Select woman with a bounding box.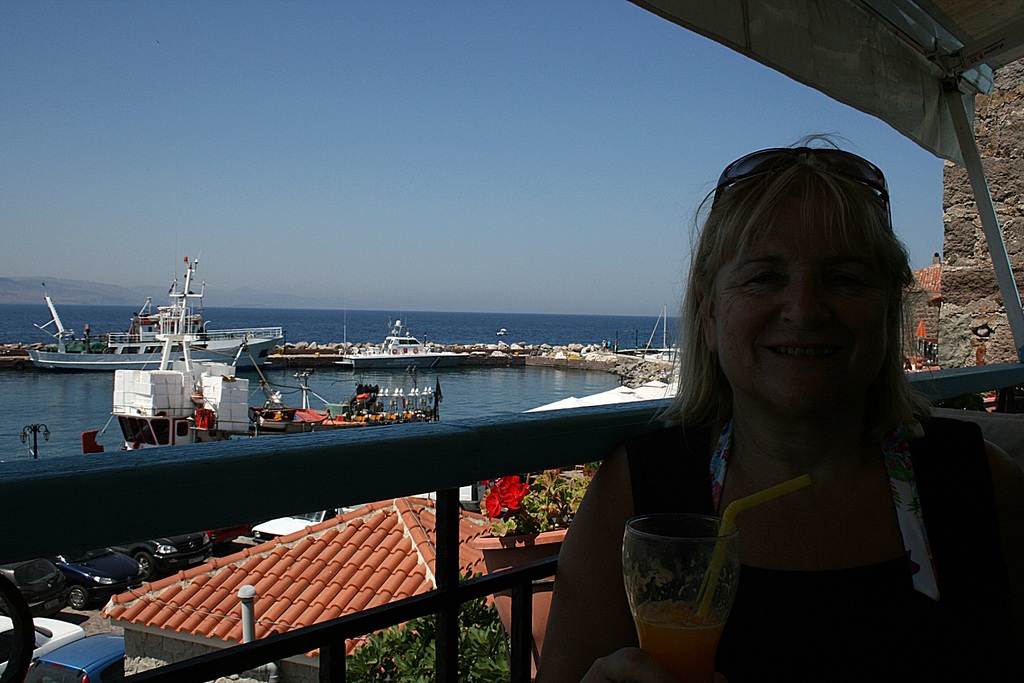
x1=538, y1=133, x2=1023, y2=682.
